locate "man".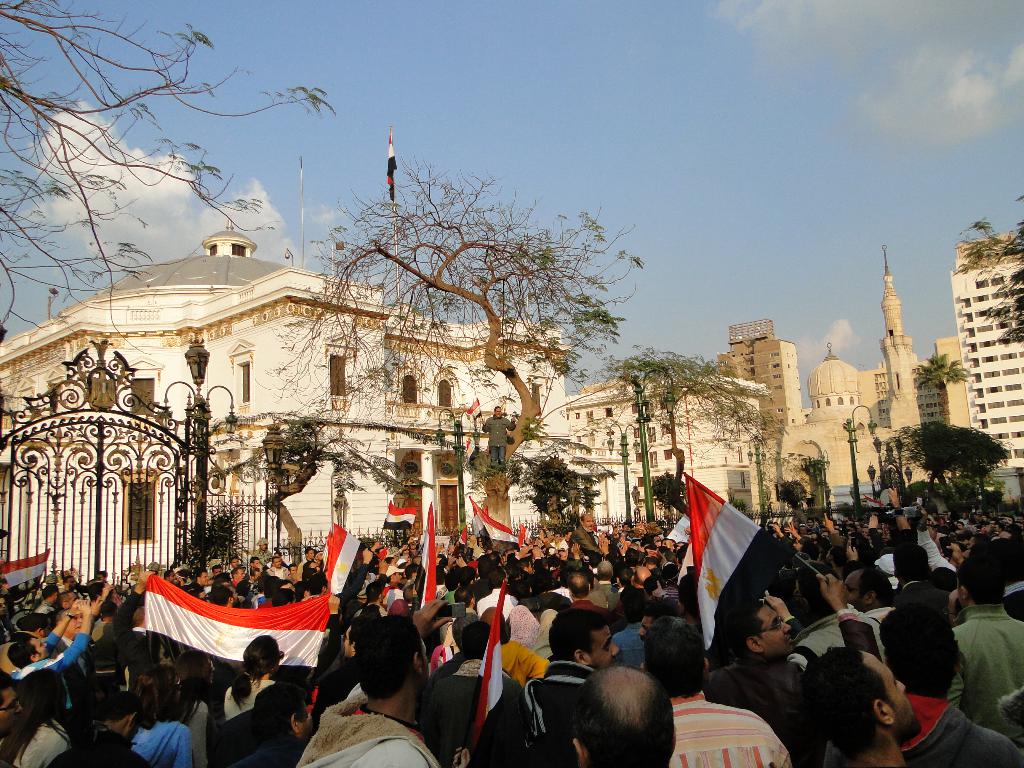
Bounding box: crop(562, 574, 609, 611).
